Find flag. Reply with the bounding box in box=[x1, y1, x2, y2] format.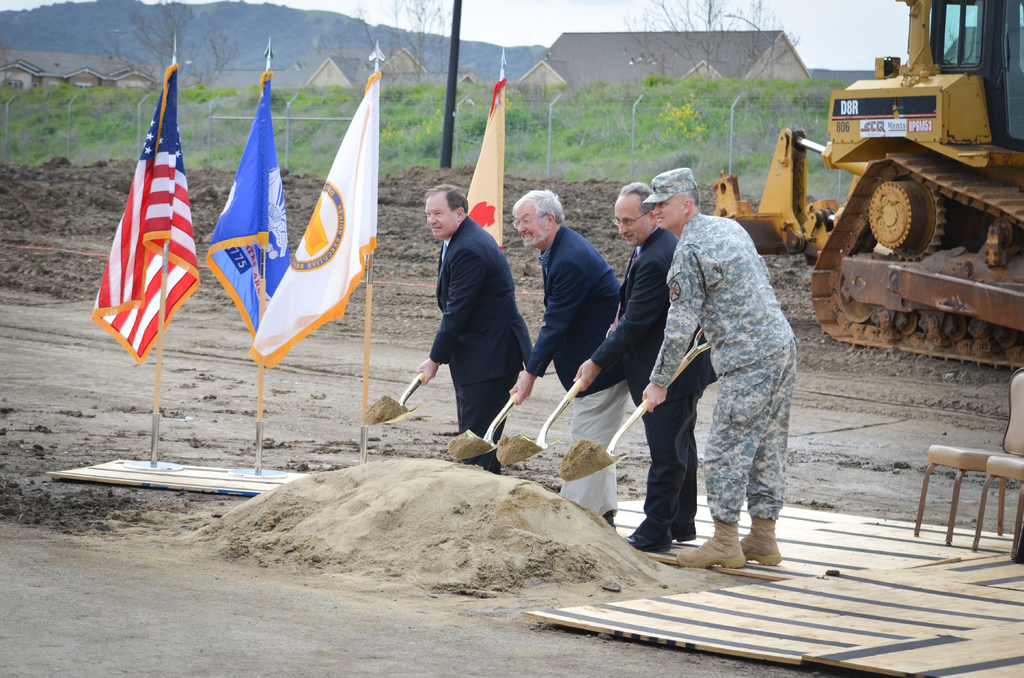
box=[95, 64, 196, 391].
